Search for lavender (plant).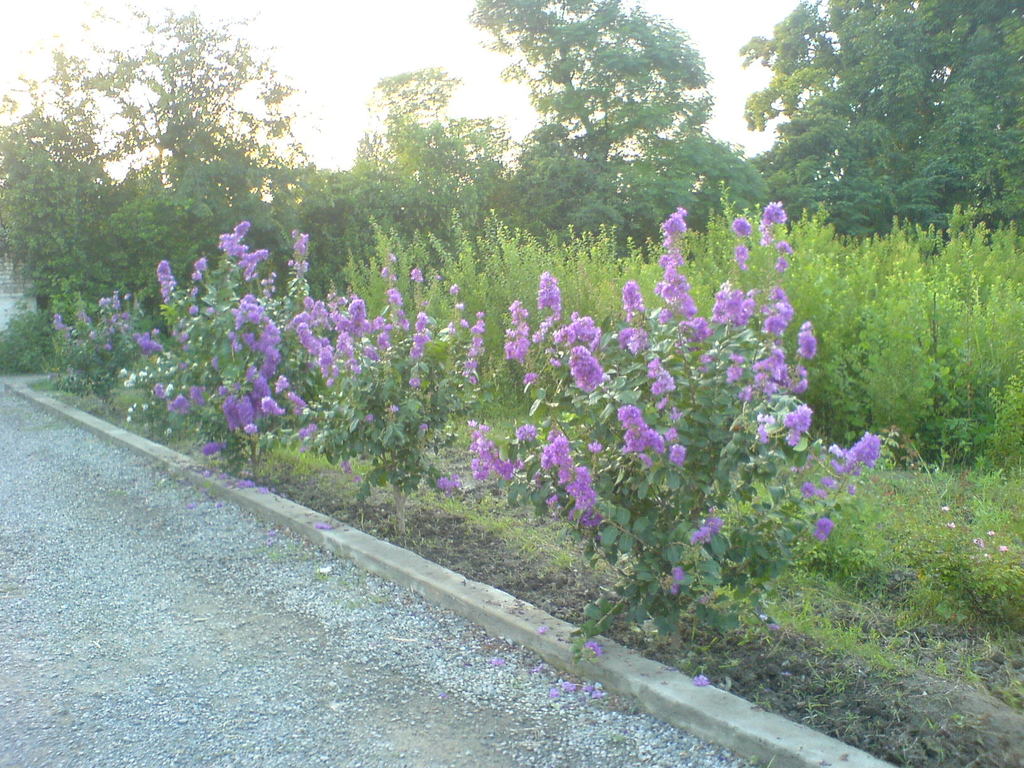
Found at (left=792, top=323, right=822, bottom=362).
